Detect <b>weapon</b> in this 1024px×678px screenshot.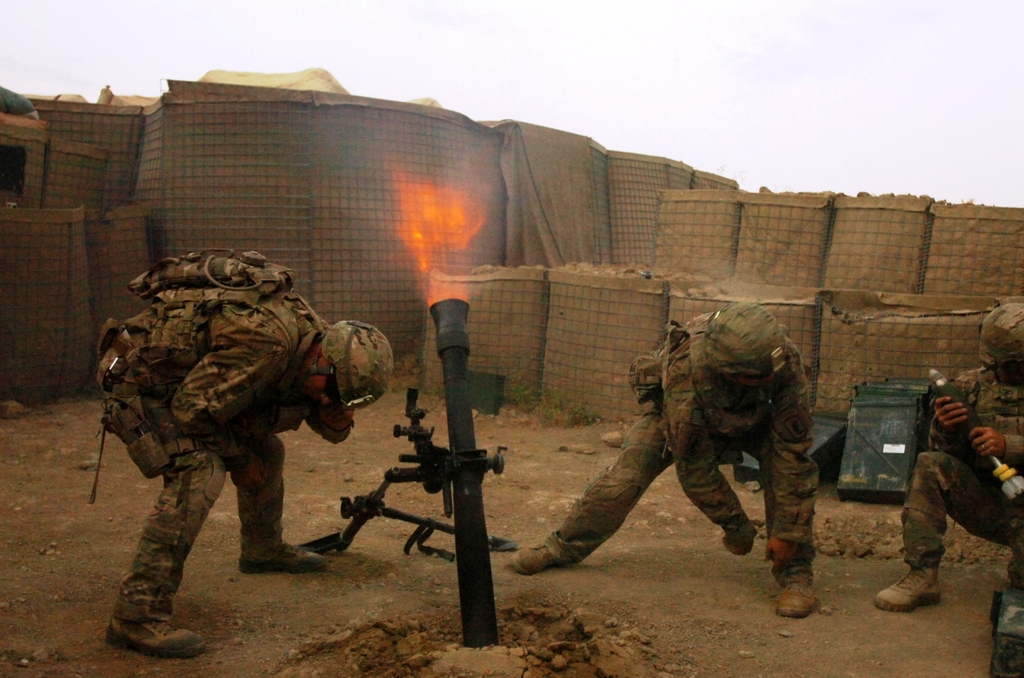
Detection: 294, 295, 522, 649.
